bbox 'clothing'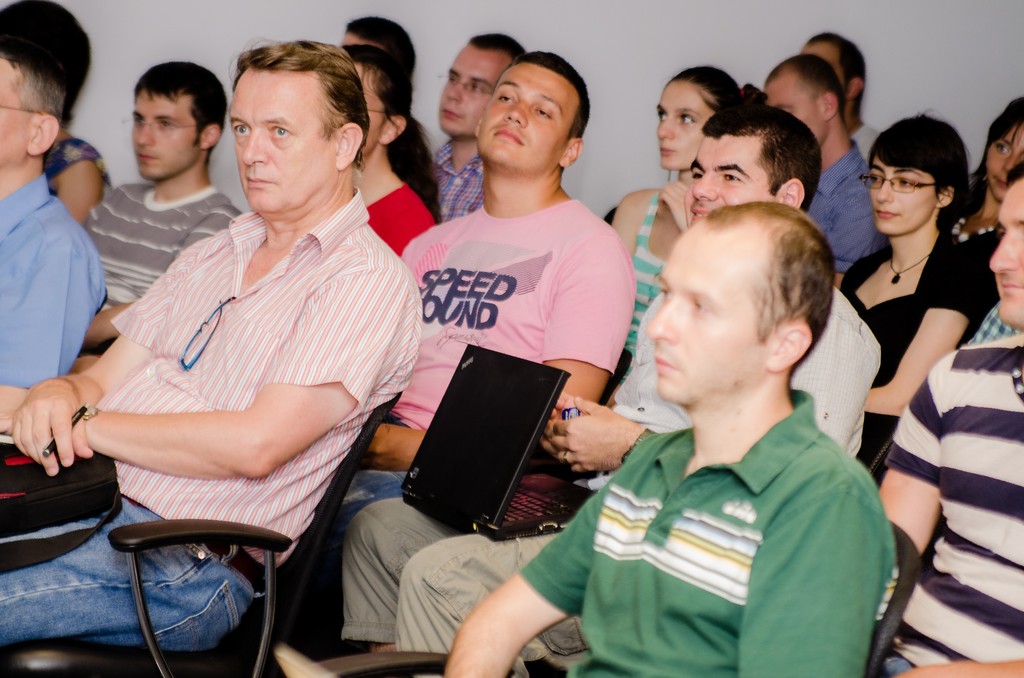
pyautogui.locateOnScreen(965, 302, 1021, 343)
